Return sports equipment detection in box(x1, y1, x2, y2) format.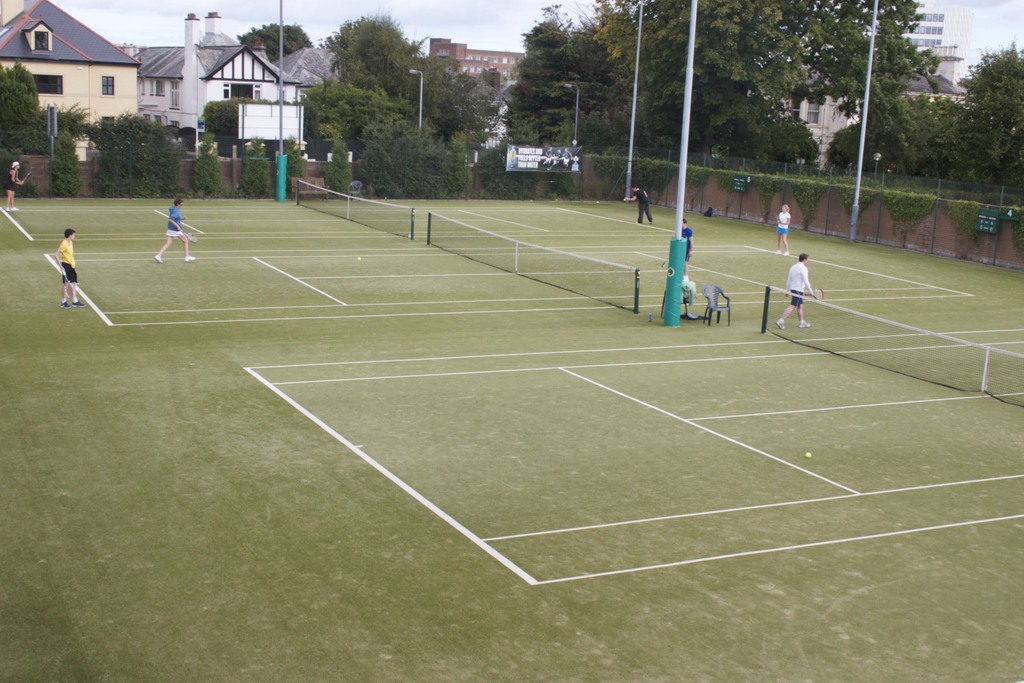
box(180, 229, 198, 243).
